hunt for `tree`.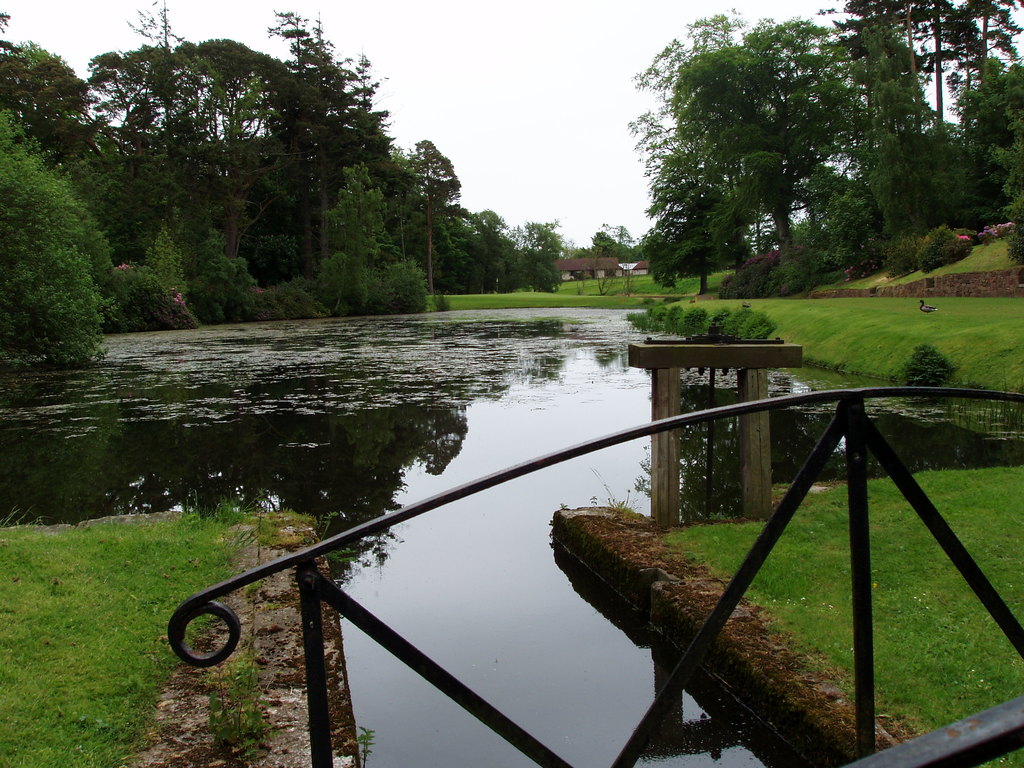
Hunted down at box(618, 125, 737, 307).
